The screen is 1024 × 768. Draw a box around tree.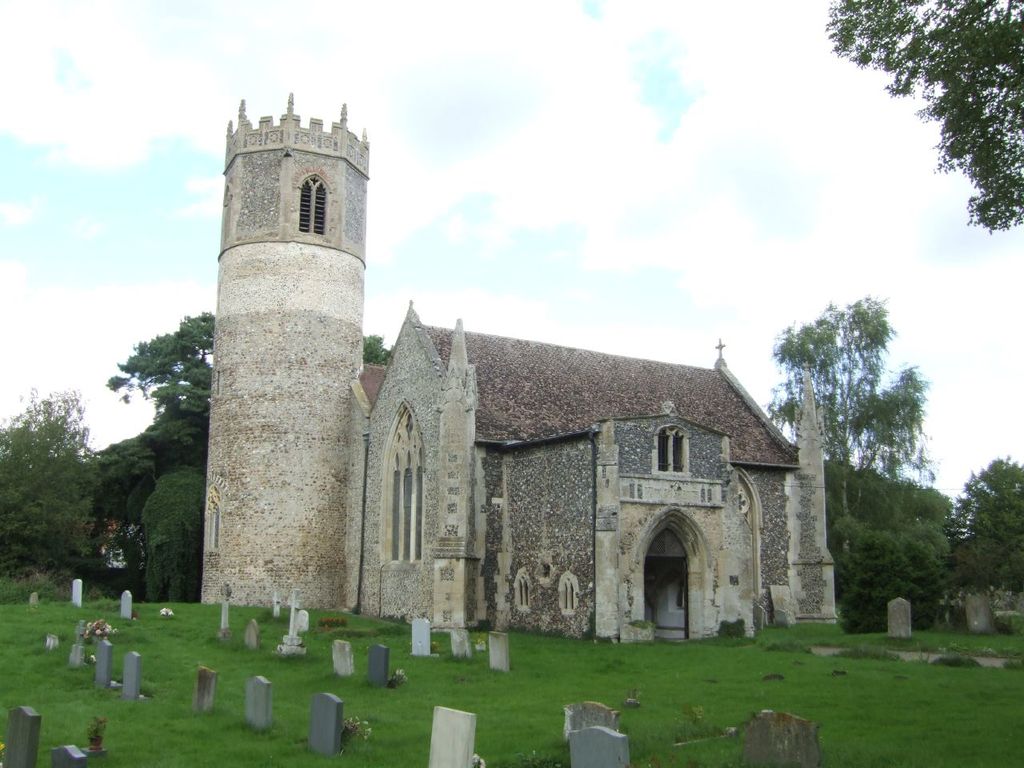
Rect(99, 299, 406, 609).
